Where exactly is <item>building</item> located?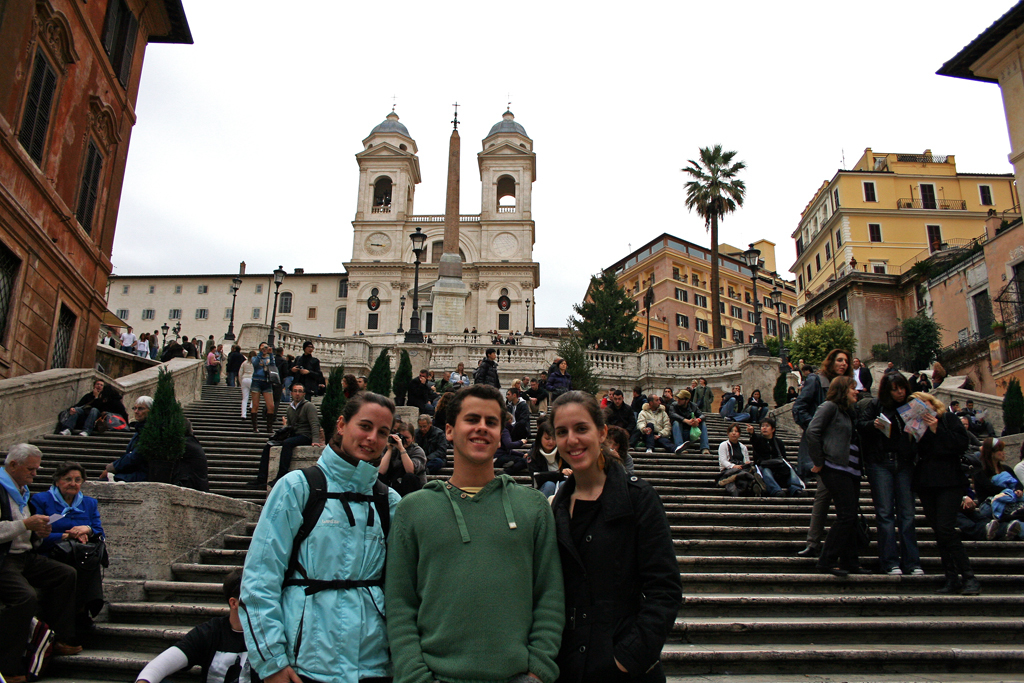
Its bounding box is {"left": 108, "top": 95, "right": 542, "bottom": 355}.
